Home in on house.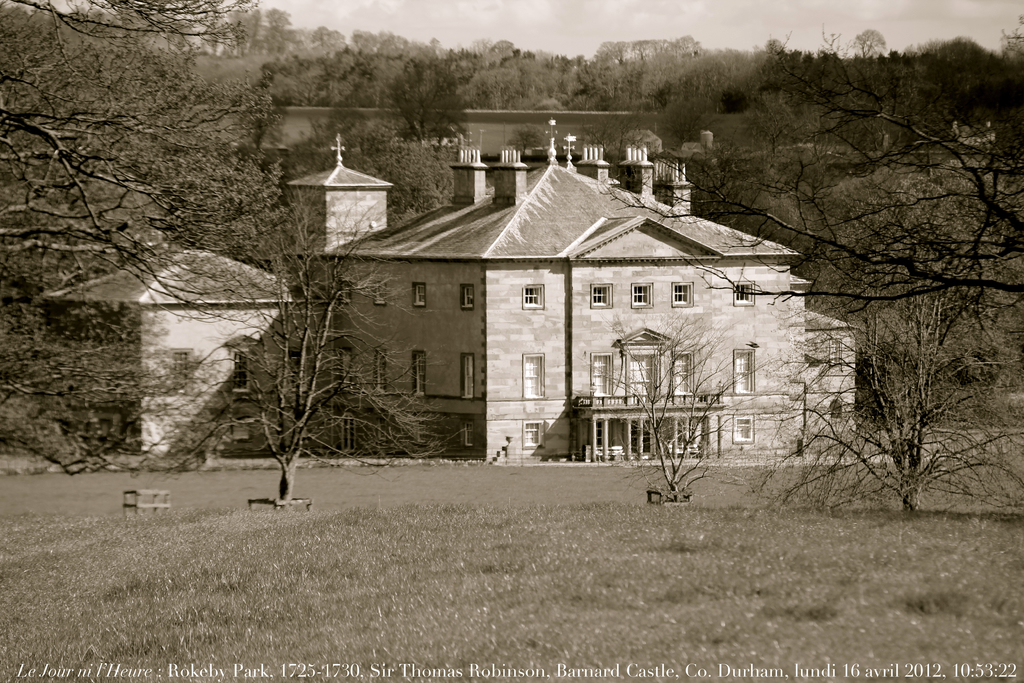
Homed in at x1=316, y1=137, x2=830, y2=494.
